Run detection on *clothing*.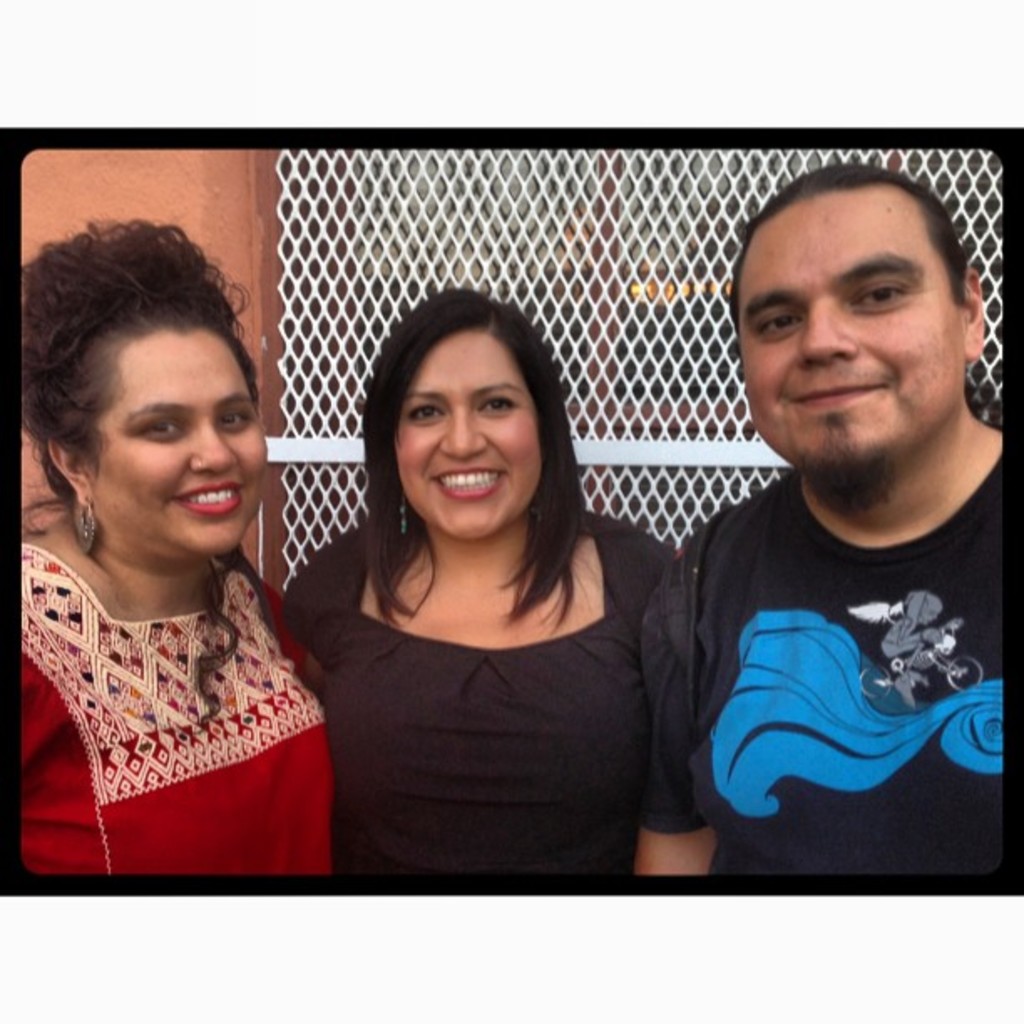
Result: bbox=[648, 465, 1022, 883].
